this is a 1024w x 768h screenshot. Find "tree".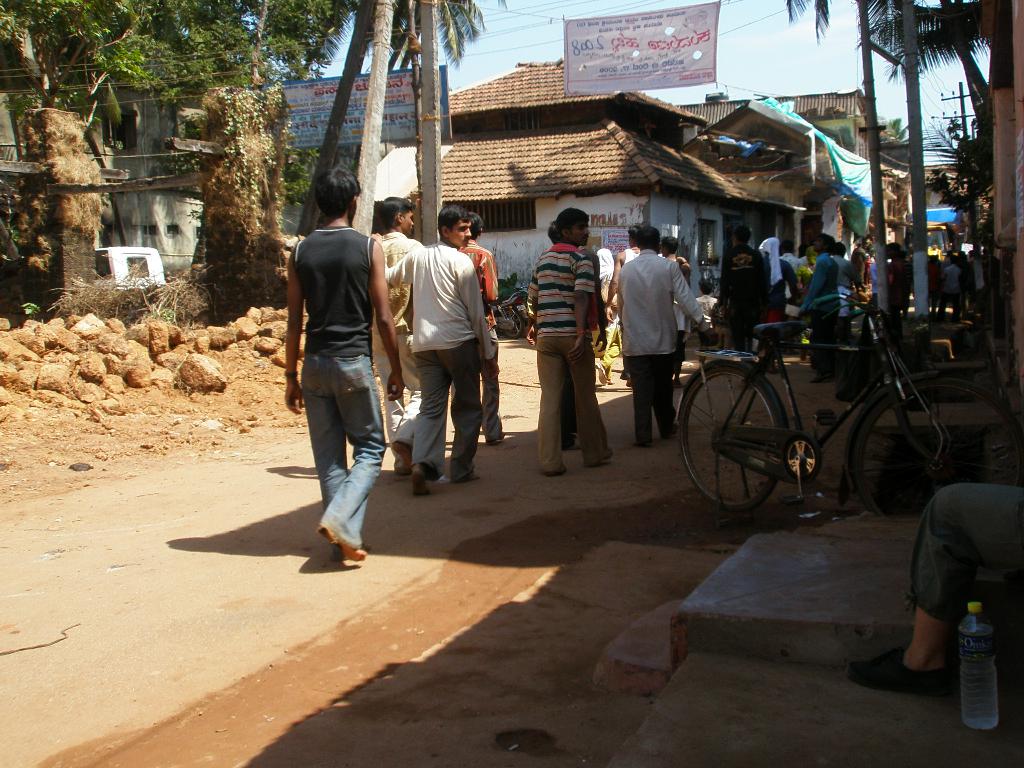
Bounding box: [left=0, top=0, right=510, bottom=197].
